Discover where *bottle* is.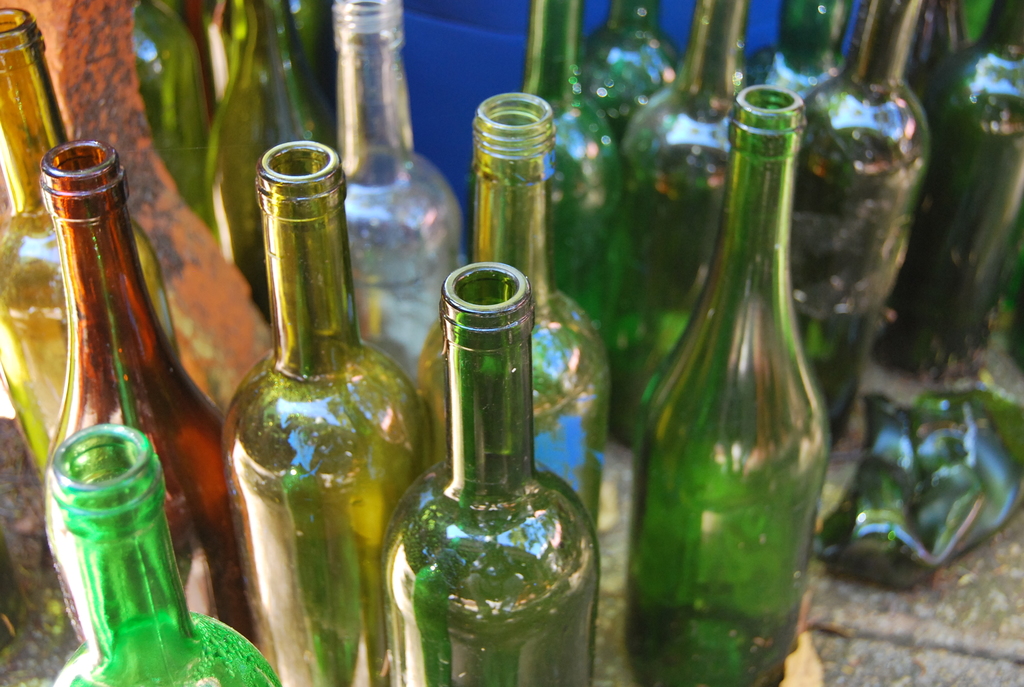
Discovered at left=53, top=420, right=303, bottom=686.
